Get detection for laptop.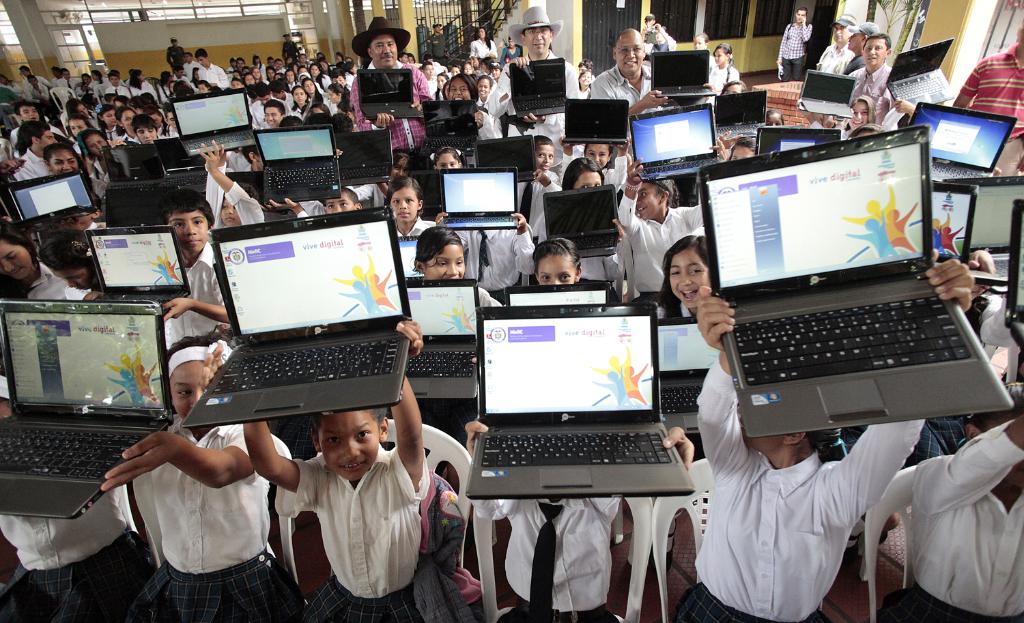
Detection: (254,129,346,204).
